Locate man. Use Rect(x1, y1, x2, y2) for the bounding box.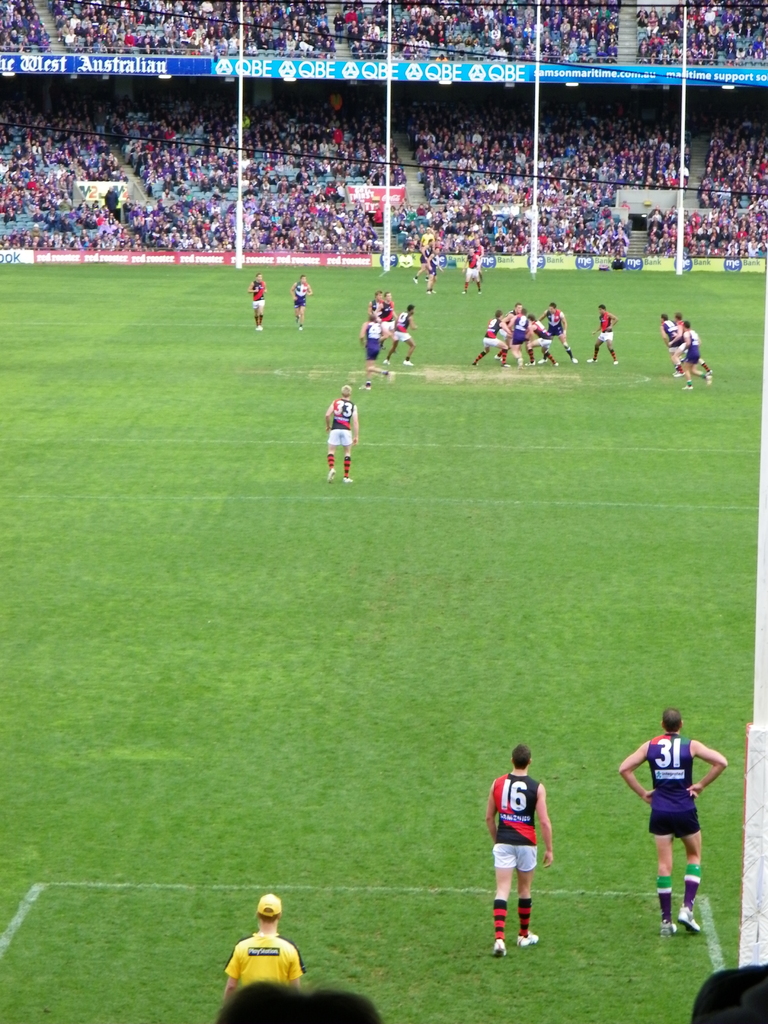
Rect(636, 704, 739, 933).
